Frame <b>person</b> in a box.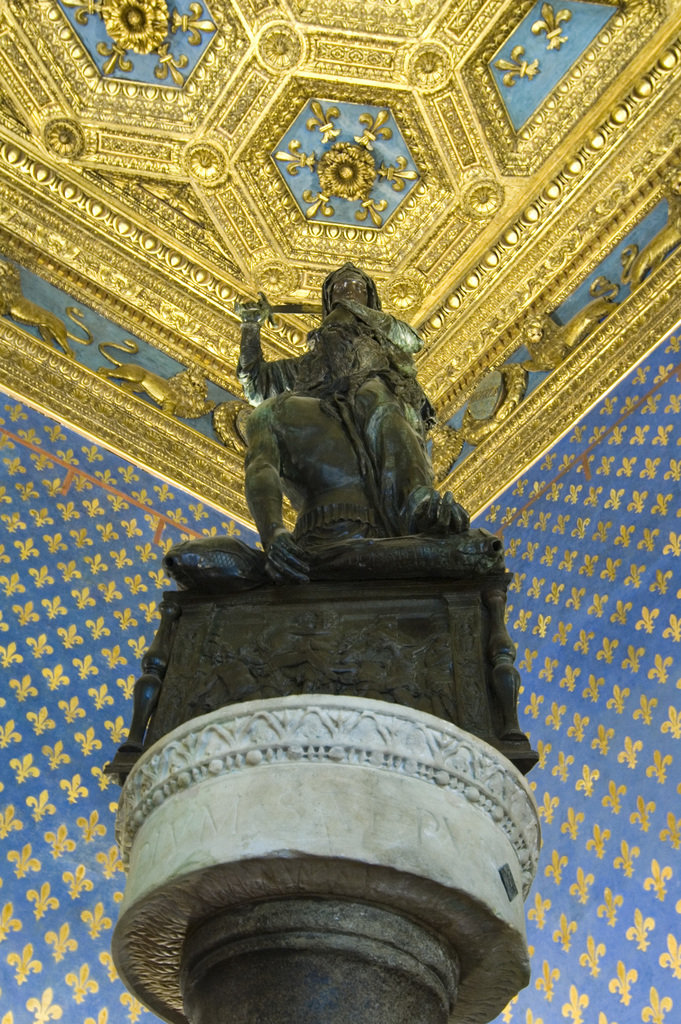
BBox(243, 258, 483, 573).
